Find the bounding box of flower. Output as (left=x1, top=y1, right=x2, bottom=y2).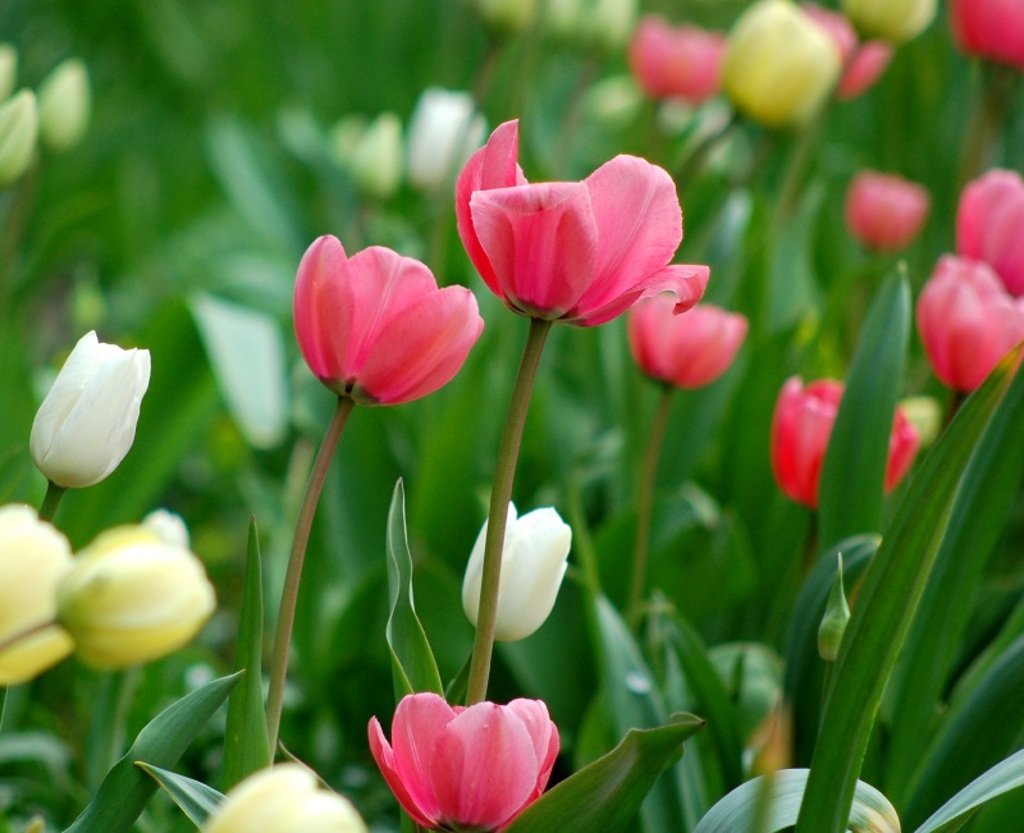
(left=33, top=322, right=157, bottom=500).
